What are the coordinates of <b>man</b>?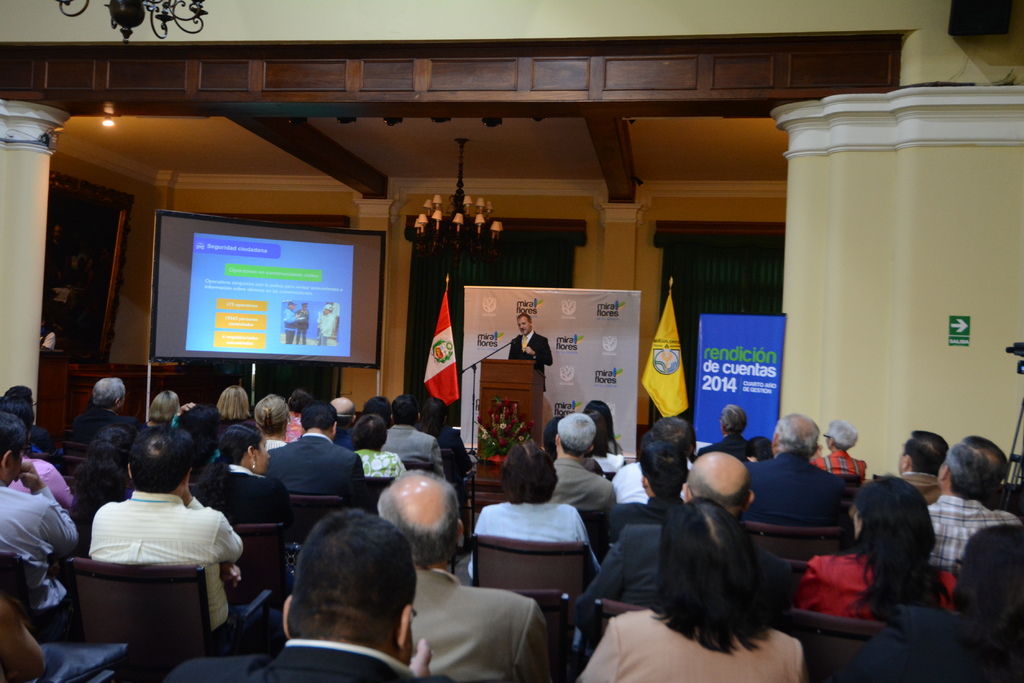
BBox(383, 392, 442, 470).
